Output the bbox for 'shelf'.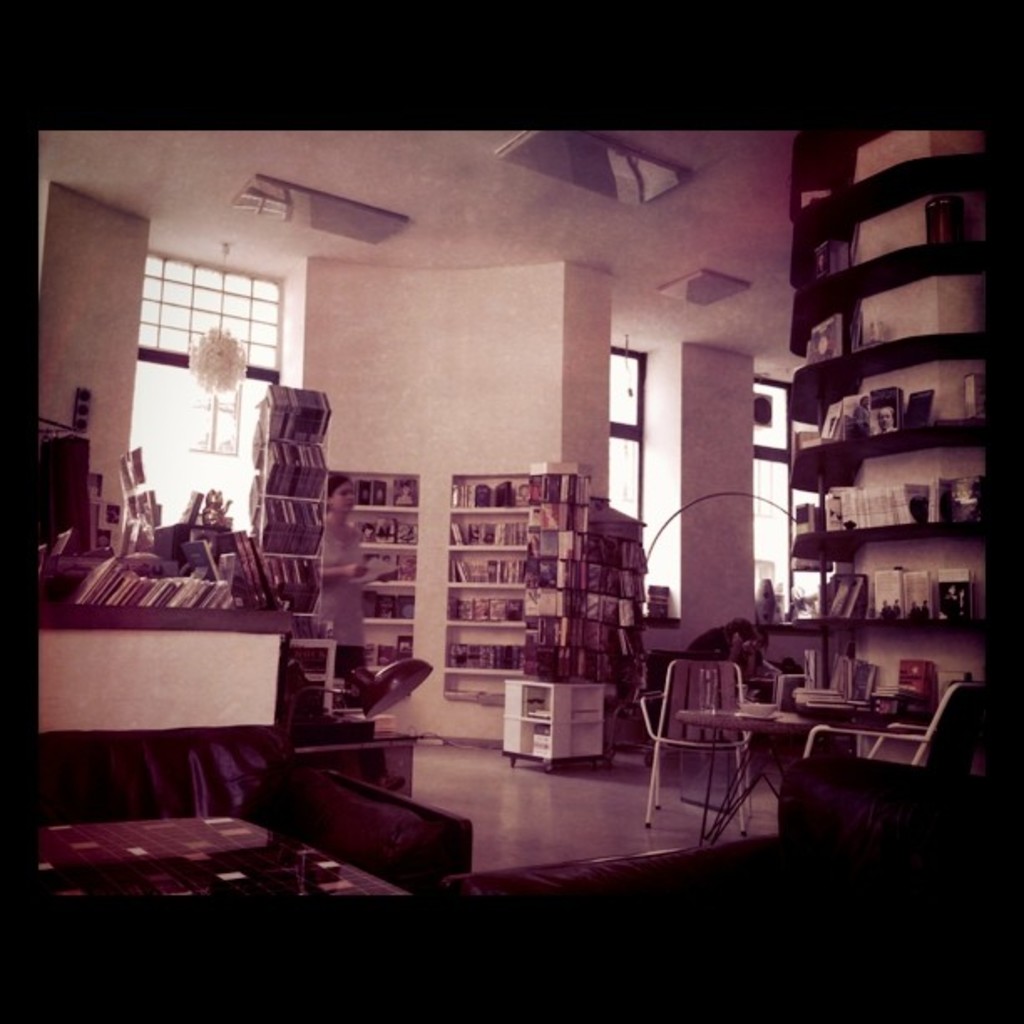
Rect(264, 504, 323, 550).
